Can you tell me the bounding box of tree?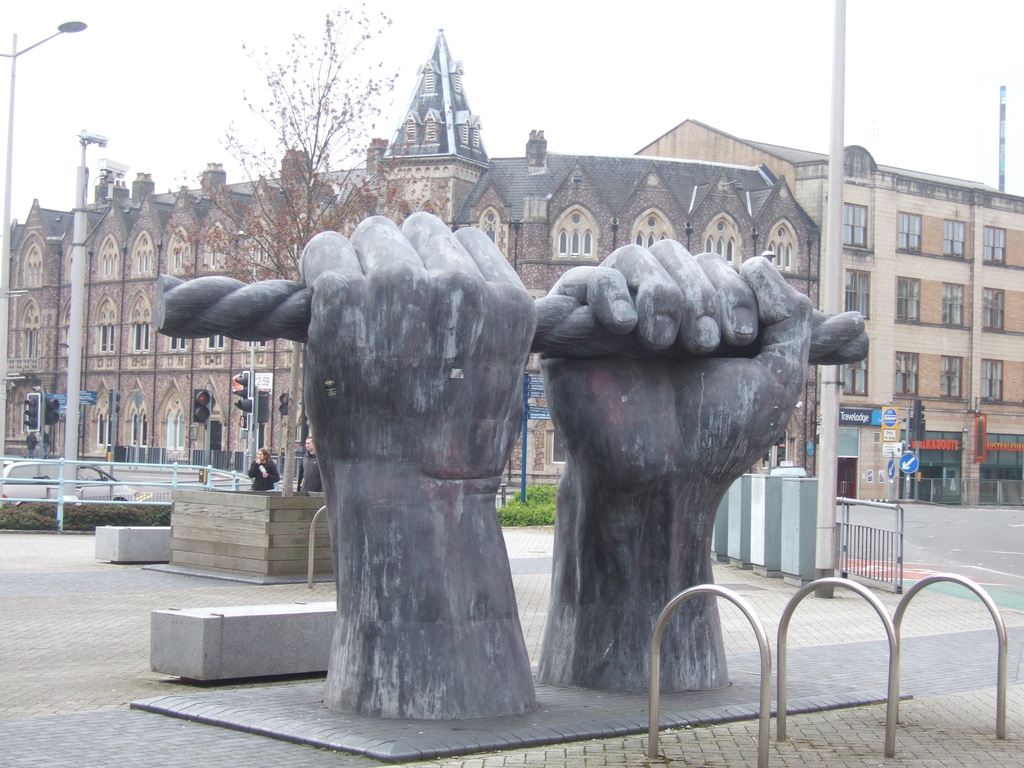
[149,0,478,506].
